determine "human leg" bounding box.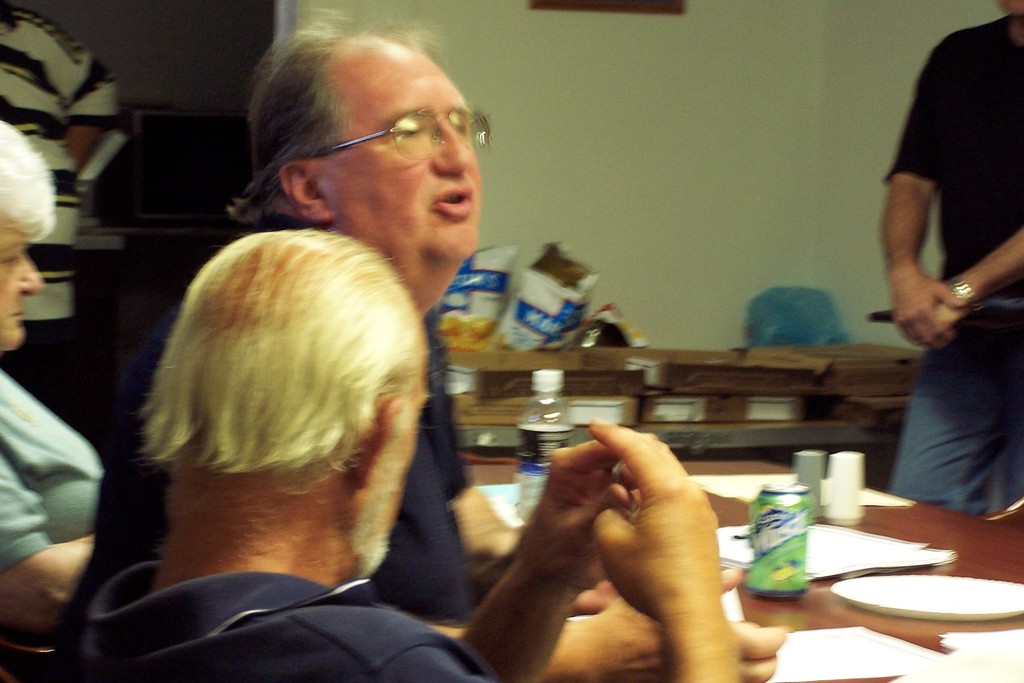
Determined: {"left": 890, "top": 317, "right": 1013, "bottom": 514}.
